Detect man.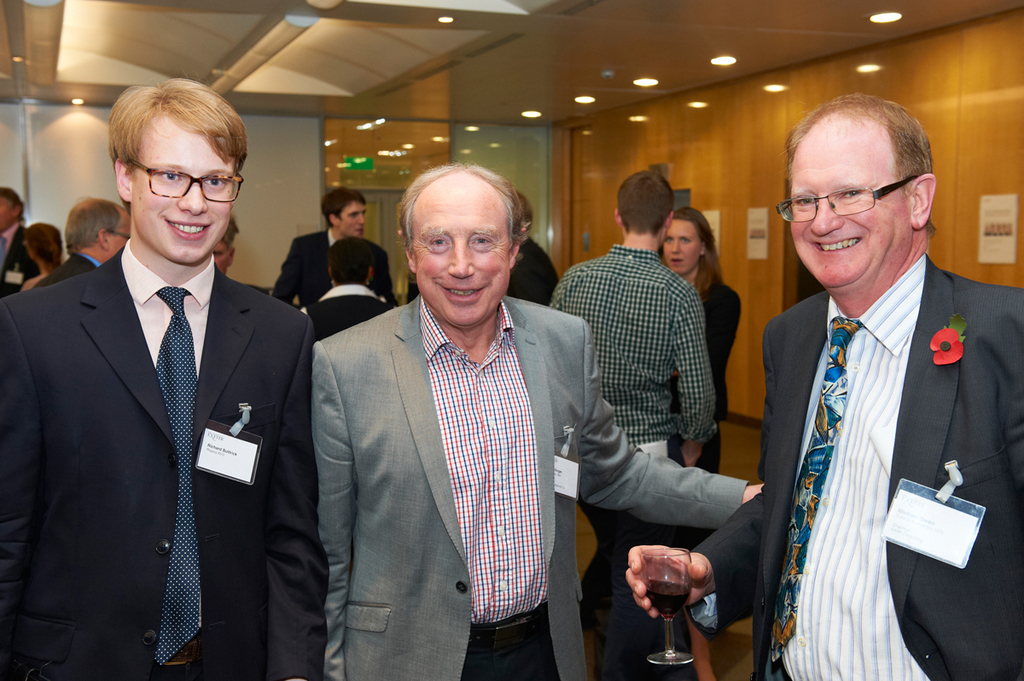
Detected at [288, 154, 612, 670].
